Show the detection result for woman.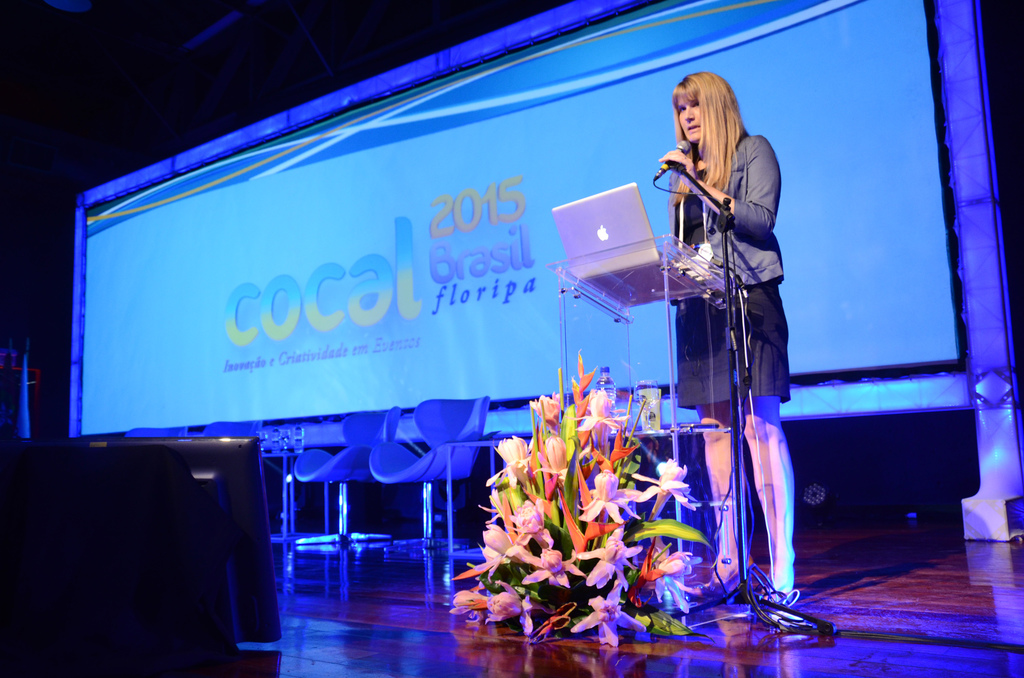
select_region(659, 40, 790, 655).
